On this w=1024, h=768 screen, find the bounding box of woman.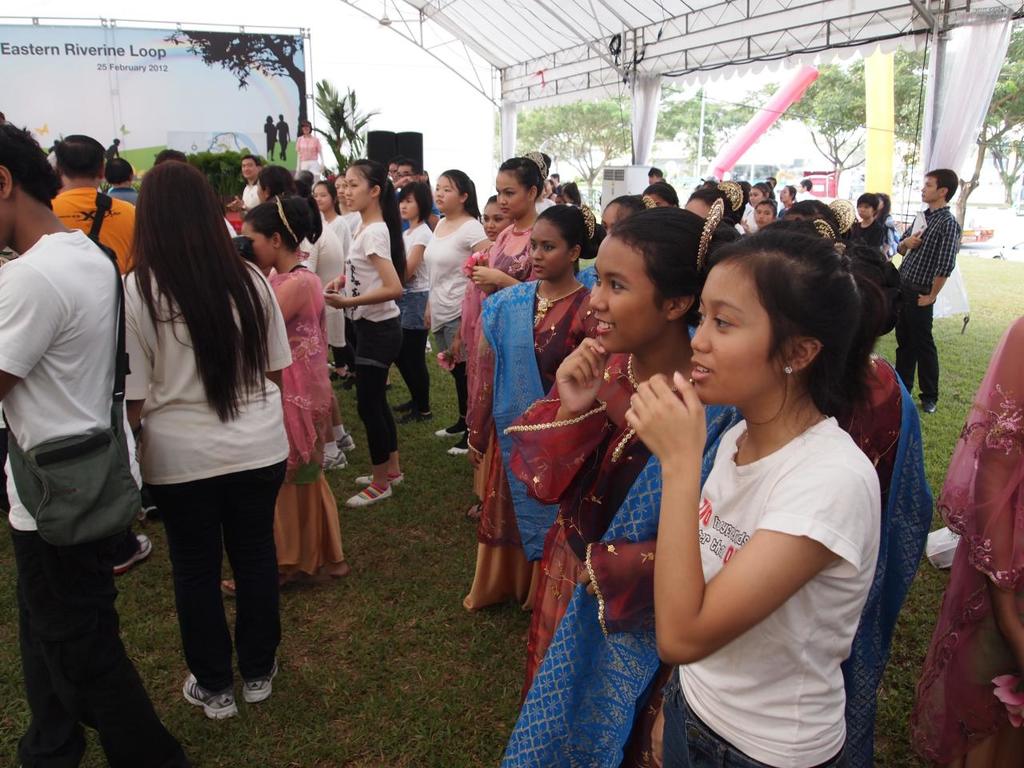
Bounding box: l=505, t=206, r=746, b=767.
